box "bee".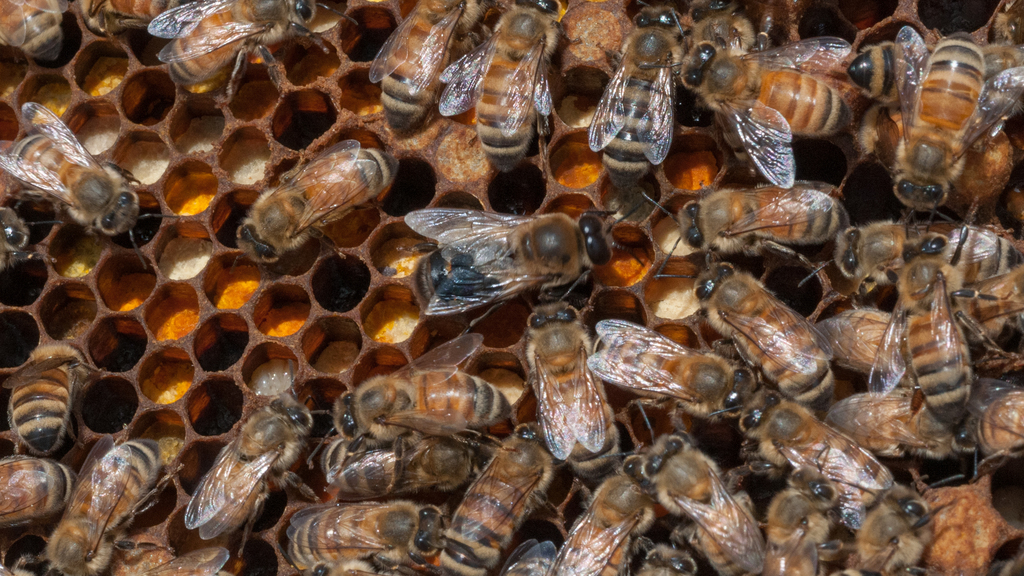
left=226, top=140, right=400, bottom=296.
